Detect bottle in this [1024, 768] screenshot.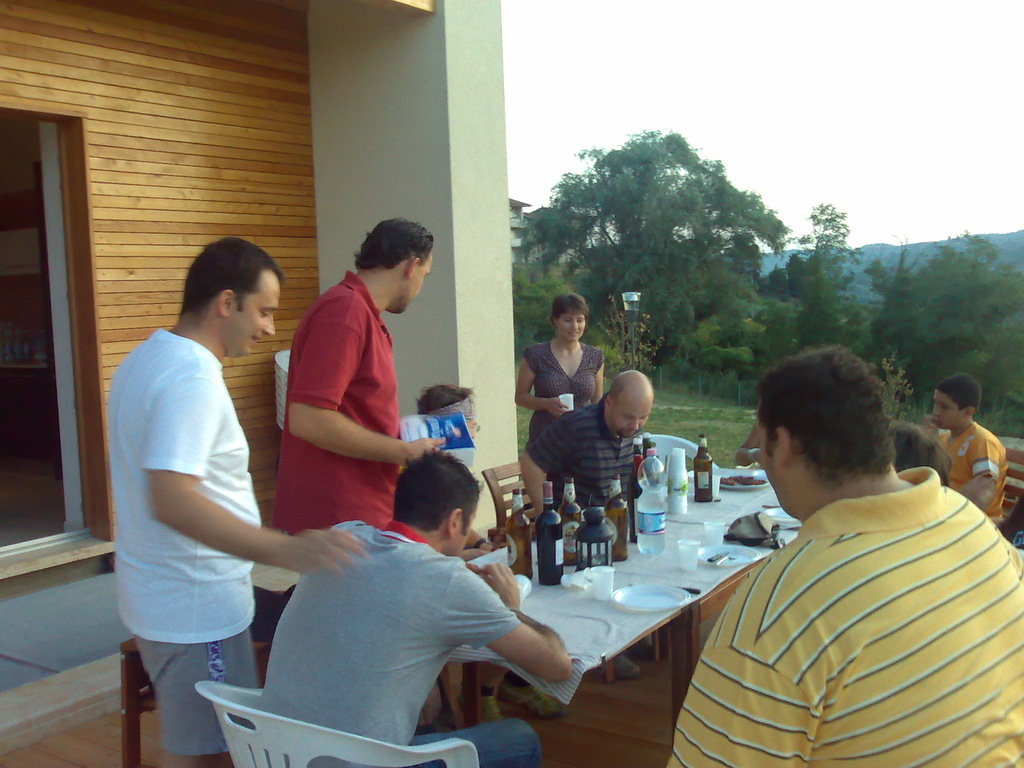
Detection: x1=606 y1=473 x2=627 y2=561.
